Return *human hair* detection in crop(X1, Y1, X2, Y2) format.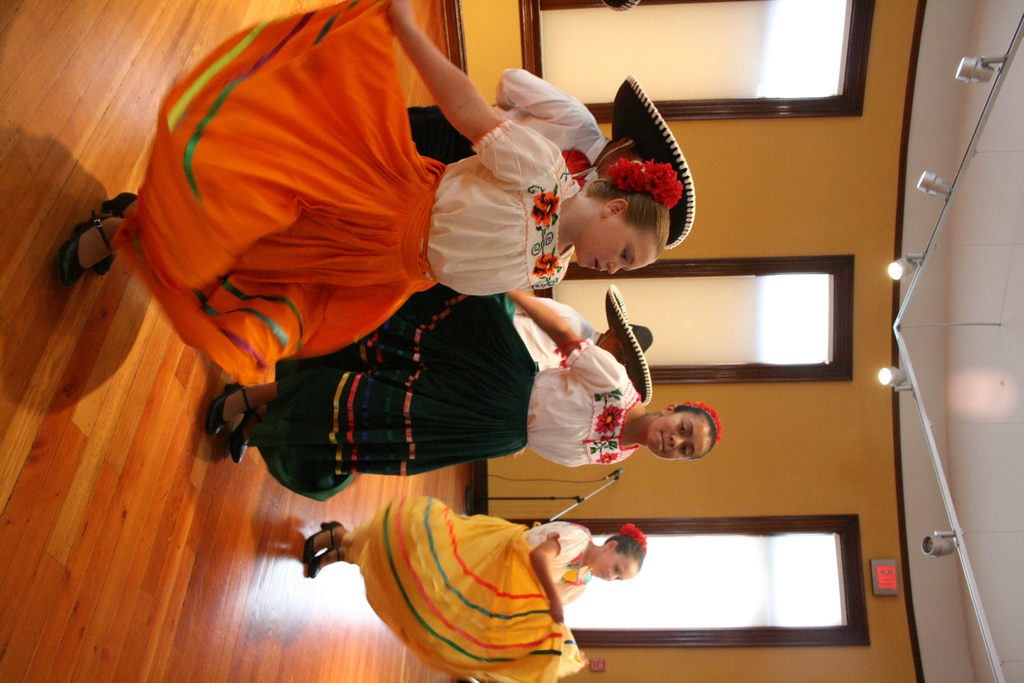
crop(577, 148, 682, 255).
